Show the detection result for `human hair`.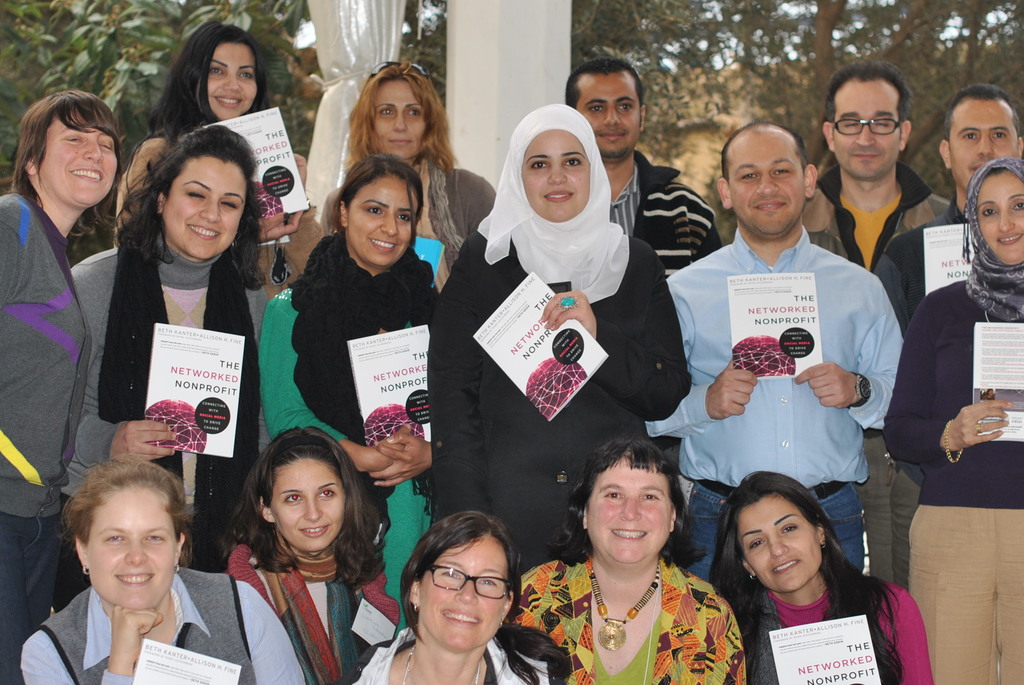
locate(984, 168, 1014, 179).
